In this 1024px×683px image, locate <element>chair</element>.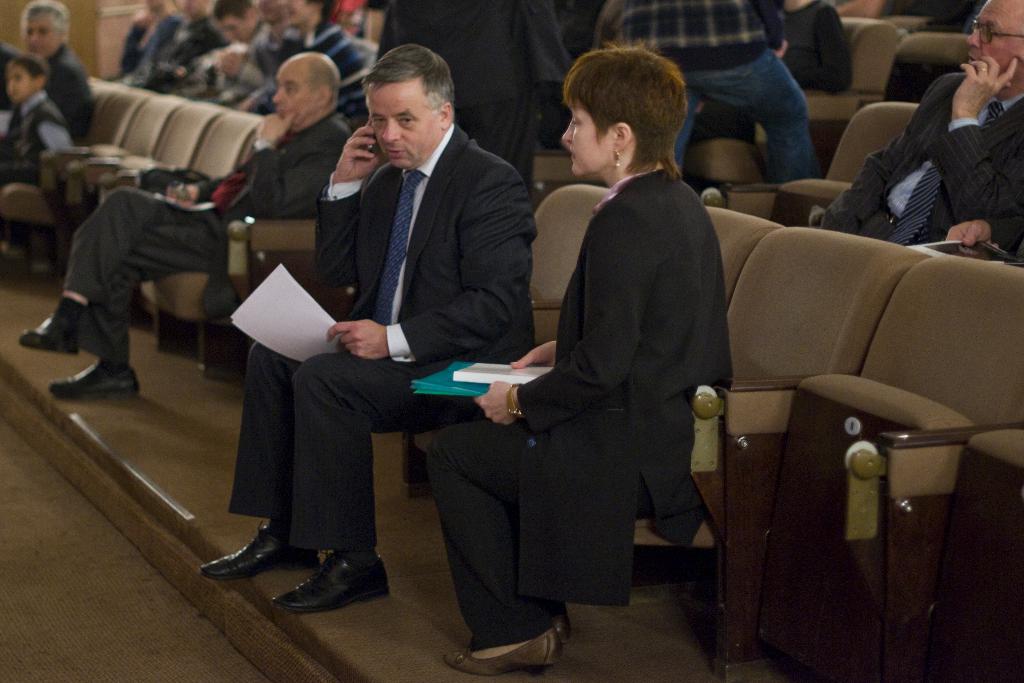
Bounding box: 882/29/975/99.
